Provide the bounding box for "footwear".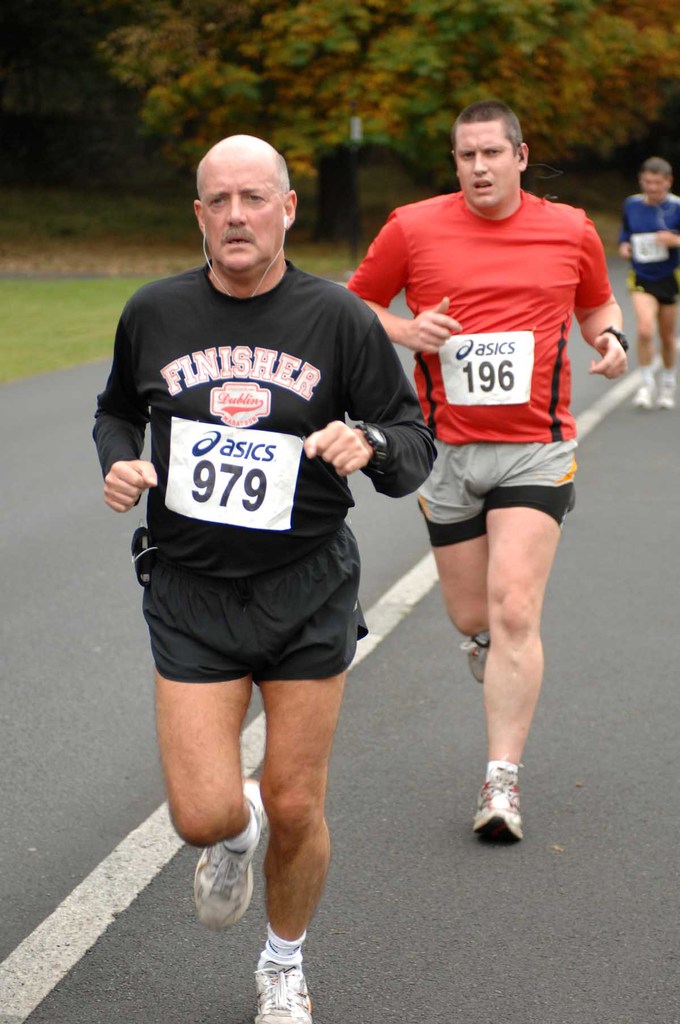
191 774 263 932.
